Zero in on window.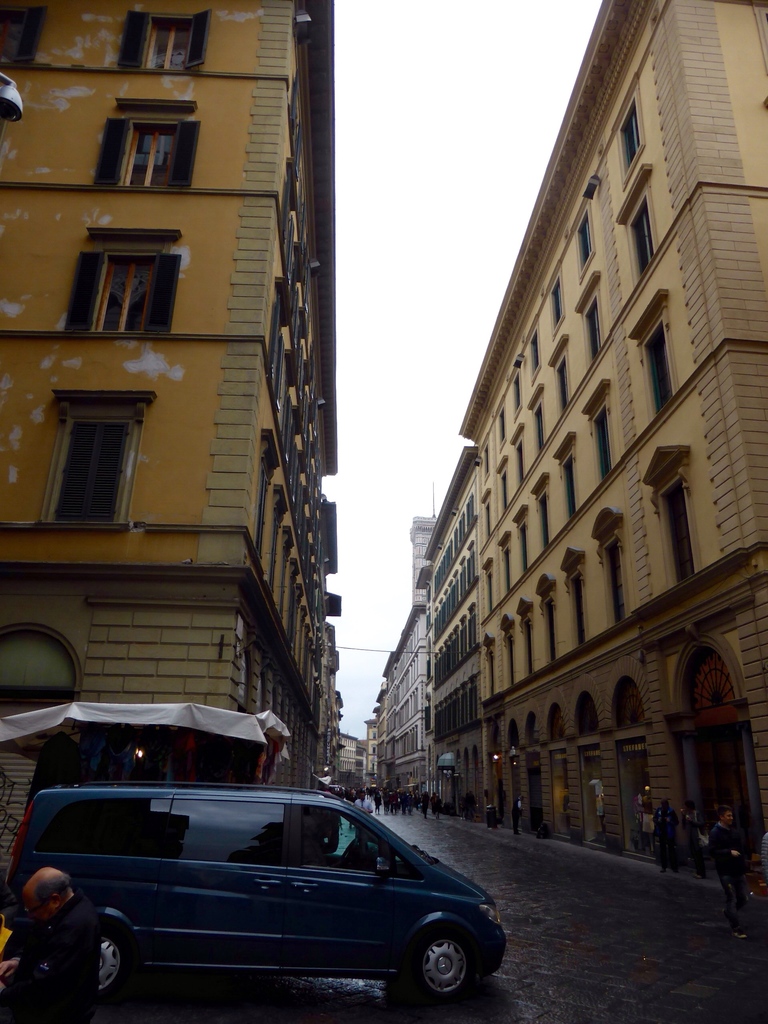
Zeroed in: (36,380,148,526).
